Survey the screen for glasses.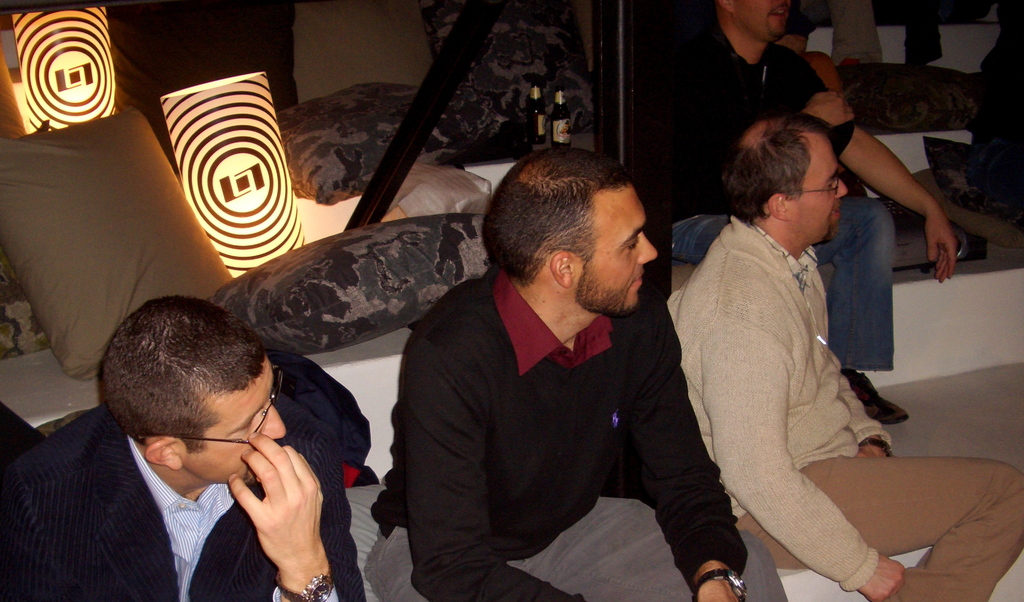
Survey found: <region>782, 167, 842, 196</region>.
